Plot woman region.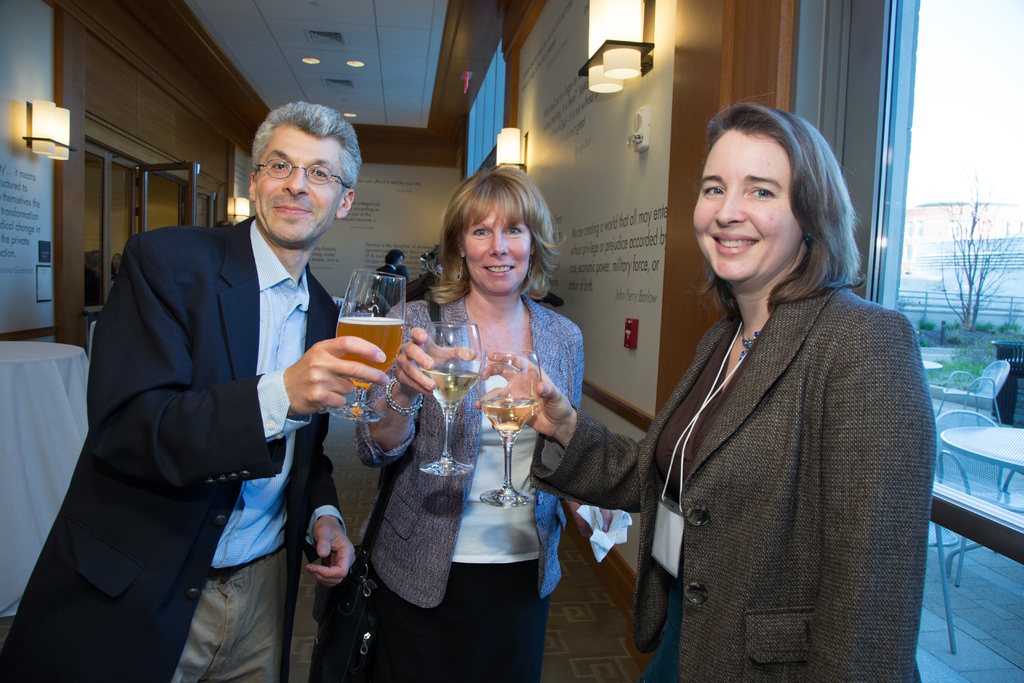
Plotted at (left=310, top=163, right=586, bottom=682).
